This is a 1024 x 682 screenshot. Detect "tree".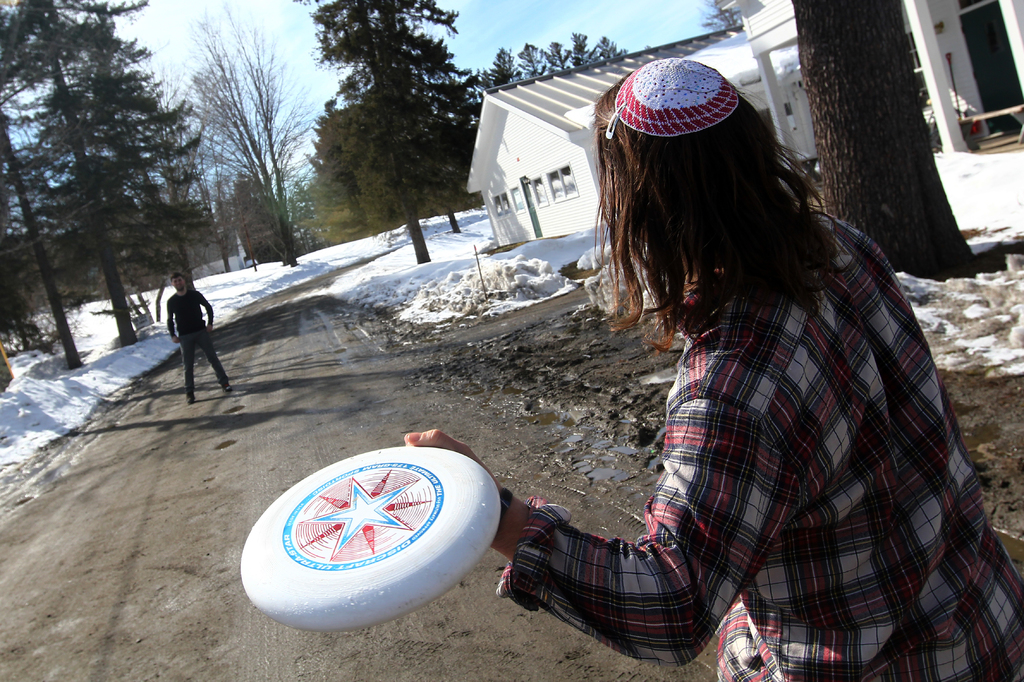
{"left": 570, "top": 31, "right": 595, "bottom": 65}.
